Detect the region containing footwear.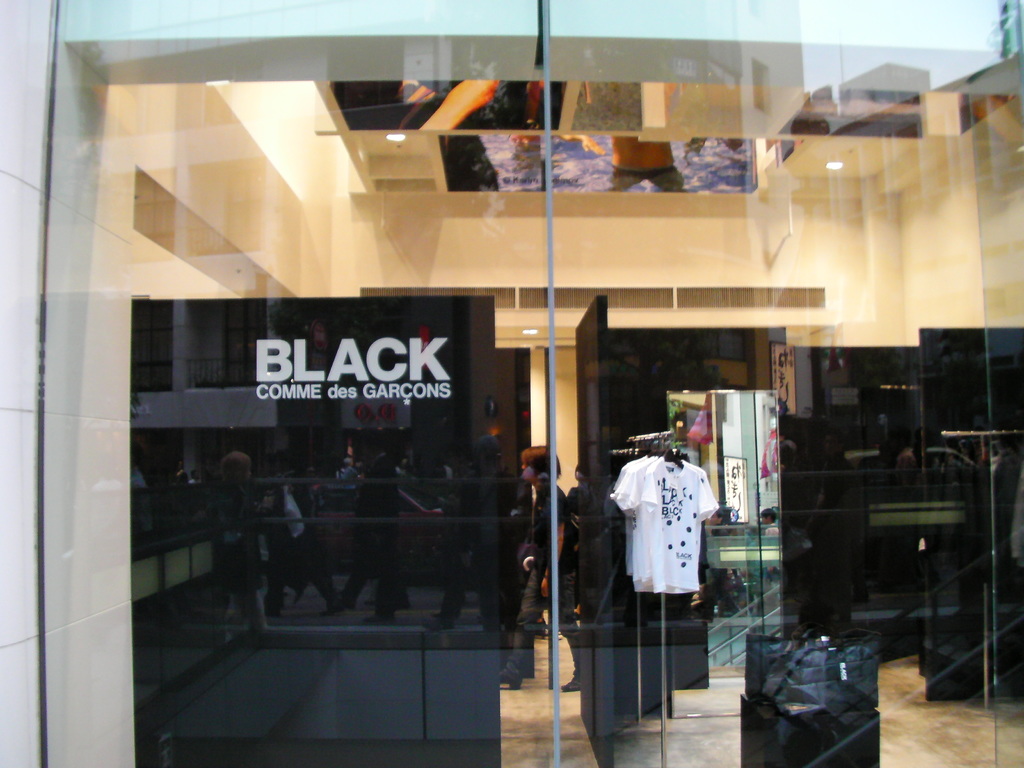
bbox=(563, 677, 579, 693).
